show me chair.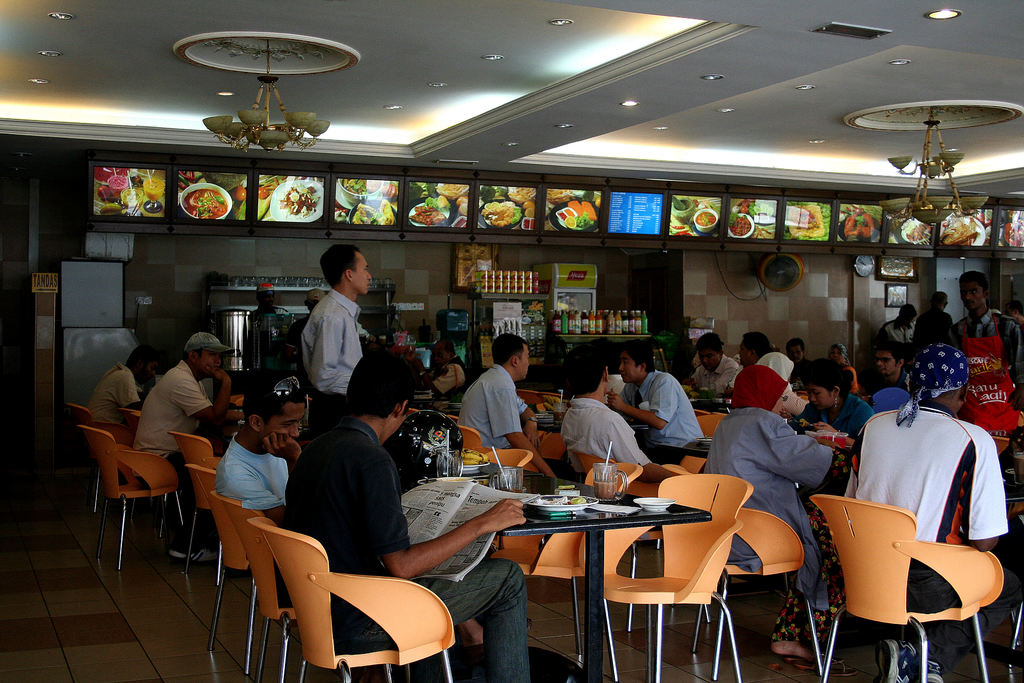
chair is here: box=[701, 411, 729, 440].
